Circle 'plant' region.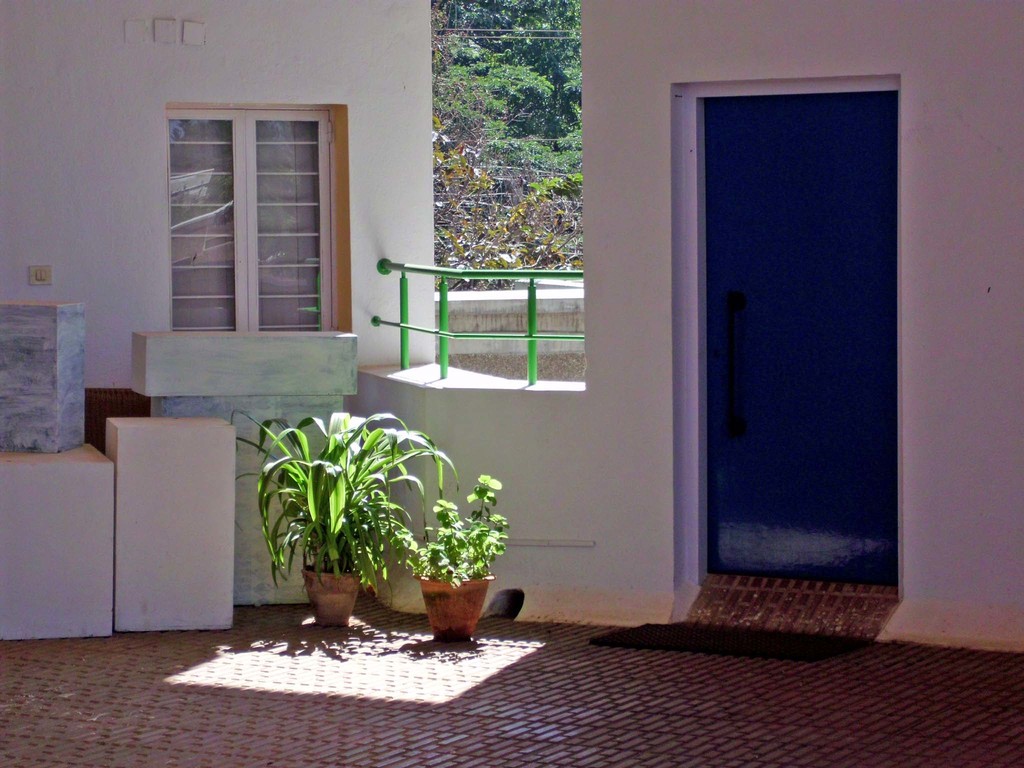
Region: bbox=(408, 477, 504, 579).
